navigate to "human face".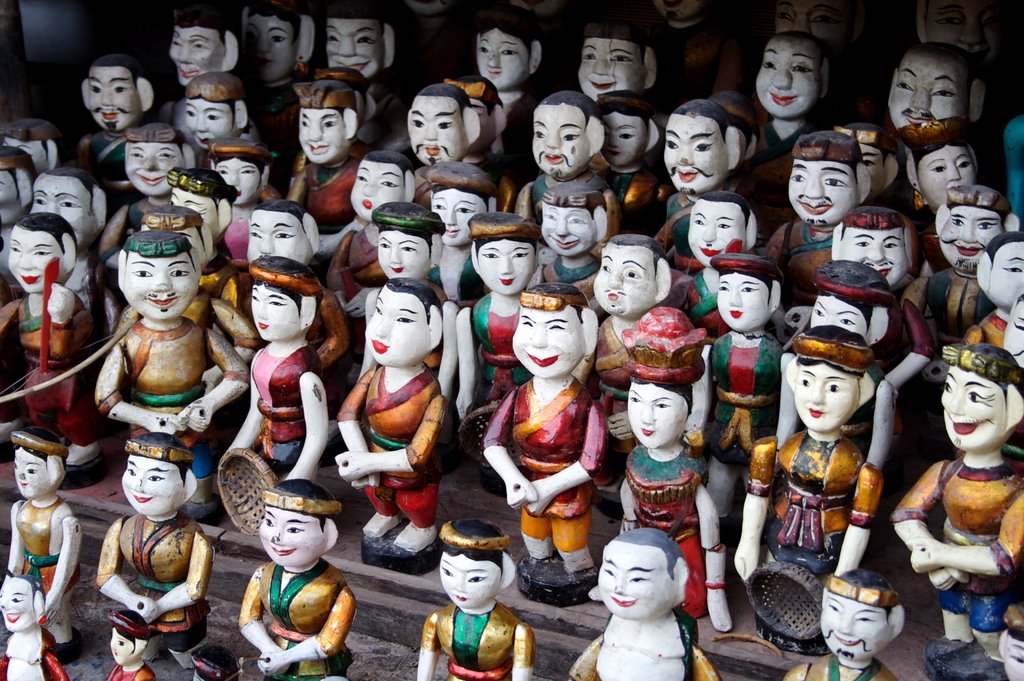
Navigation target: 837/225/908/289.
